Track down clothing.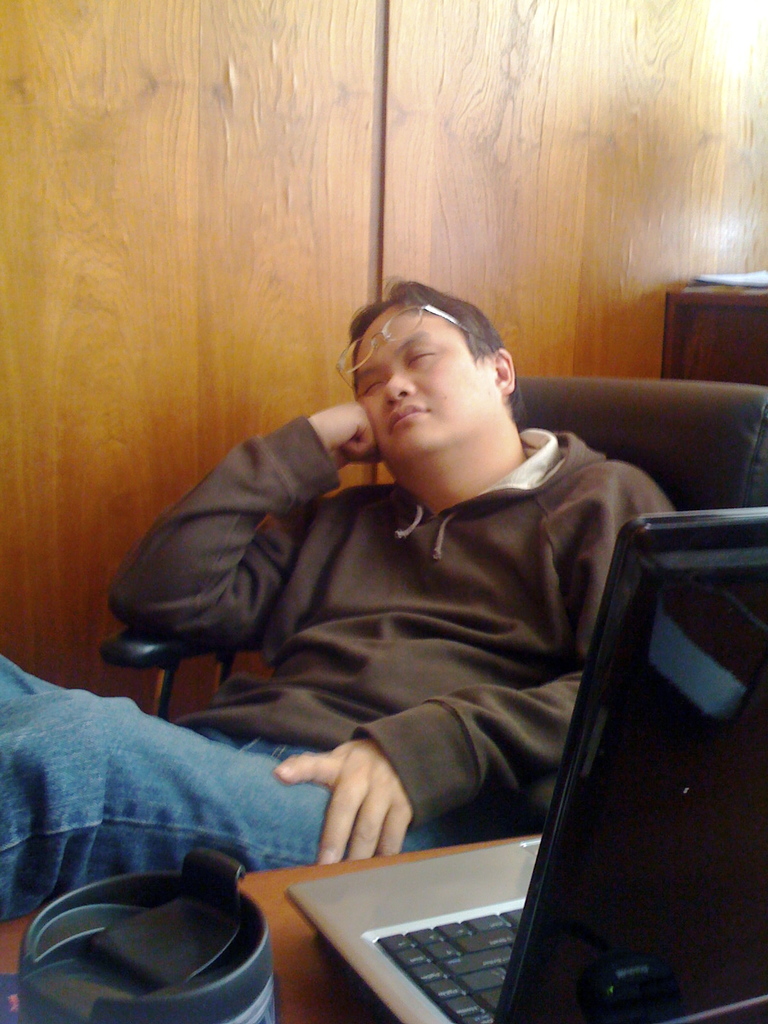
Tracked to l=0, t=447, r=654, b=957.
